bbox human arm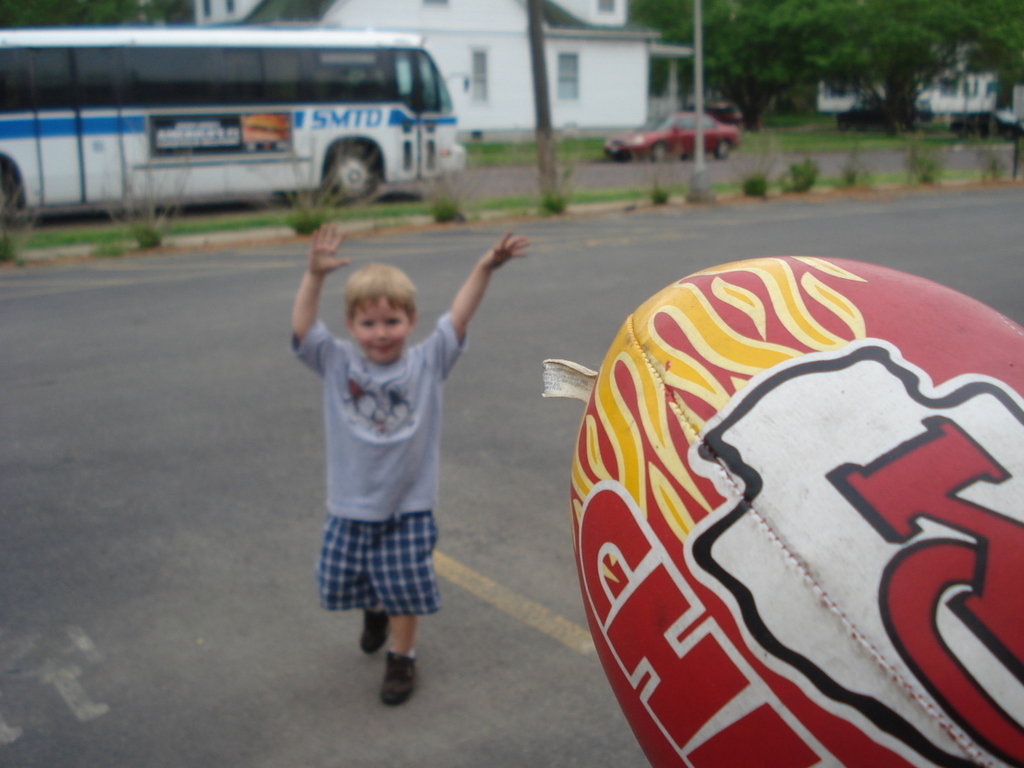
locate(278, 230, 336, 375)
